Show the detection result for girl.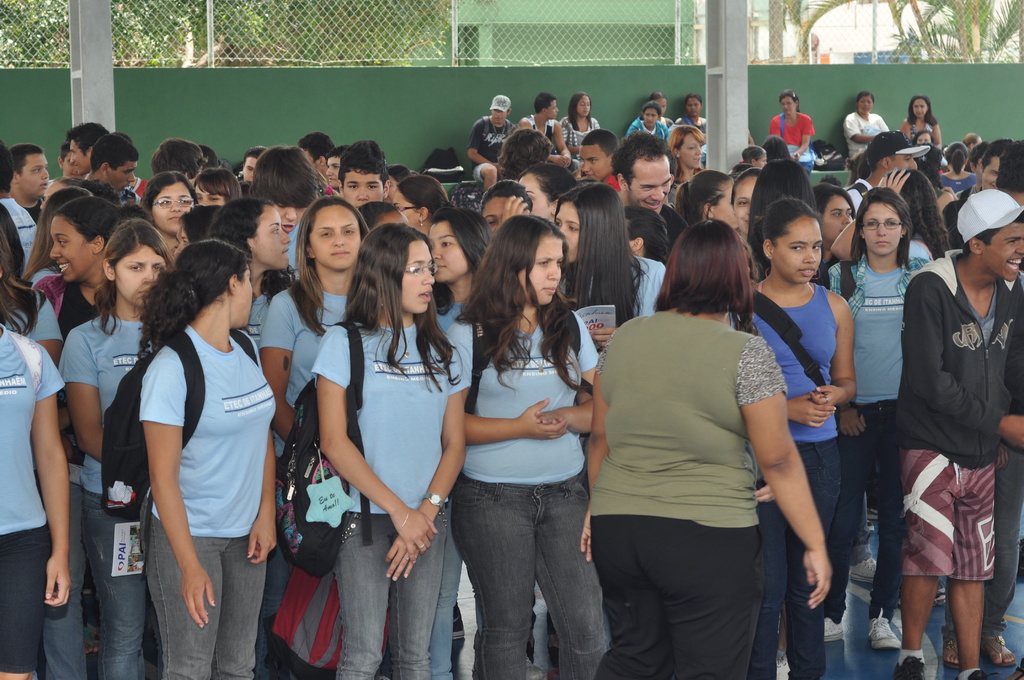
bbox=[829, 187, 932, 653].
